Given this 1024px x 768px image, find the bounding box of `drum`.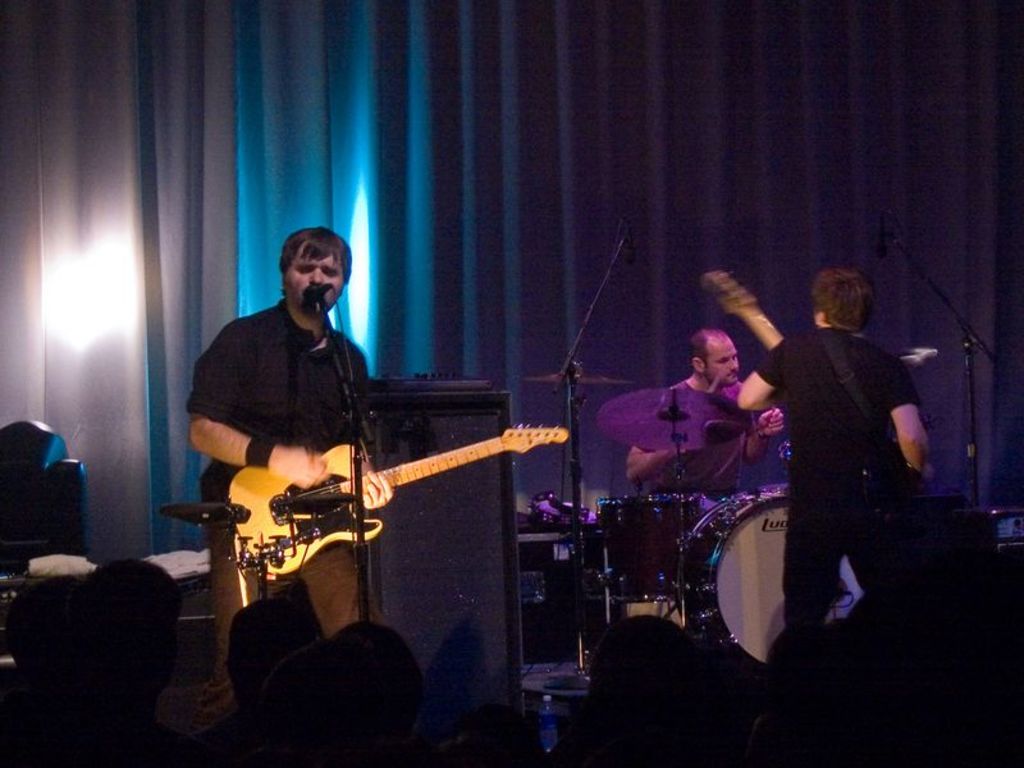
[x1=680, y1=488, x2=867, y2=673].
